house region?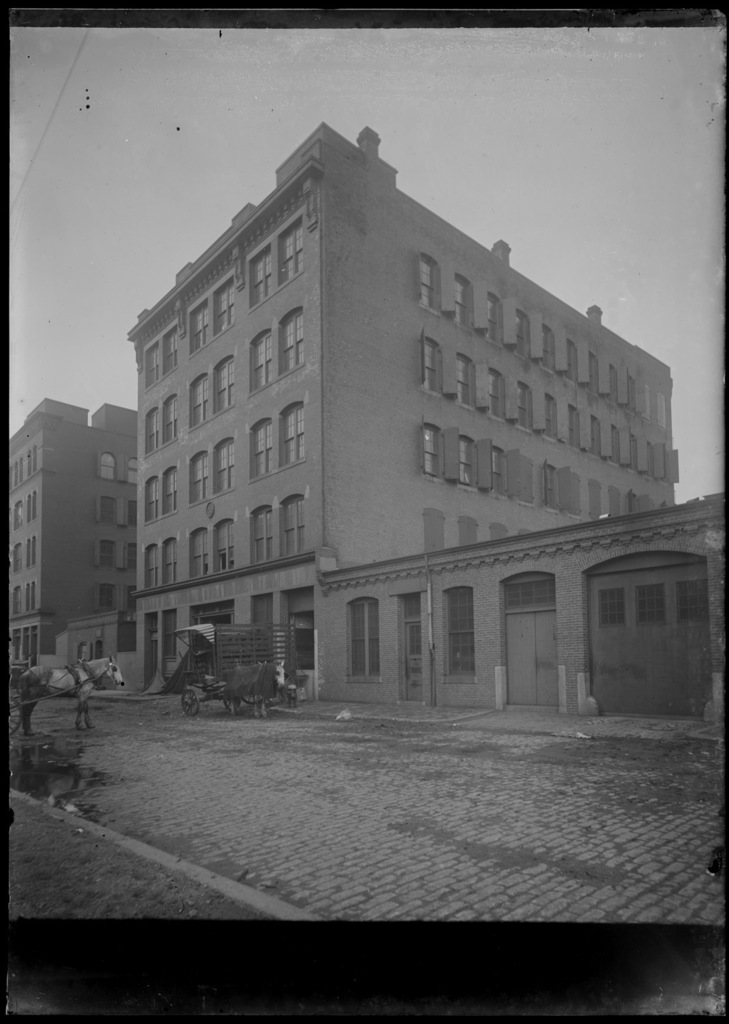
<bbox>134, 119, 674, 702</bbox>
